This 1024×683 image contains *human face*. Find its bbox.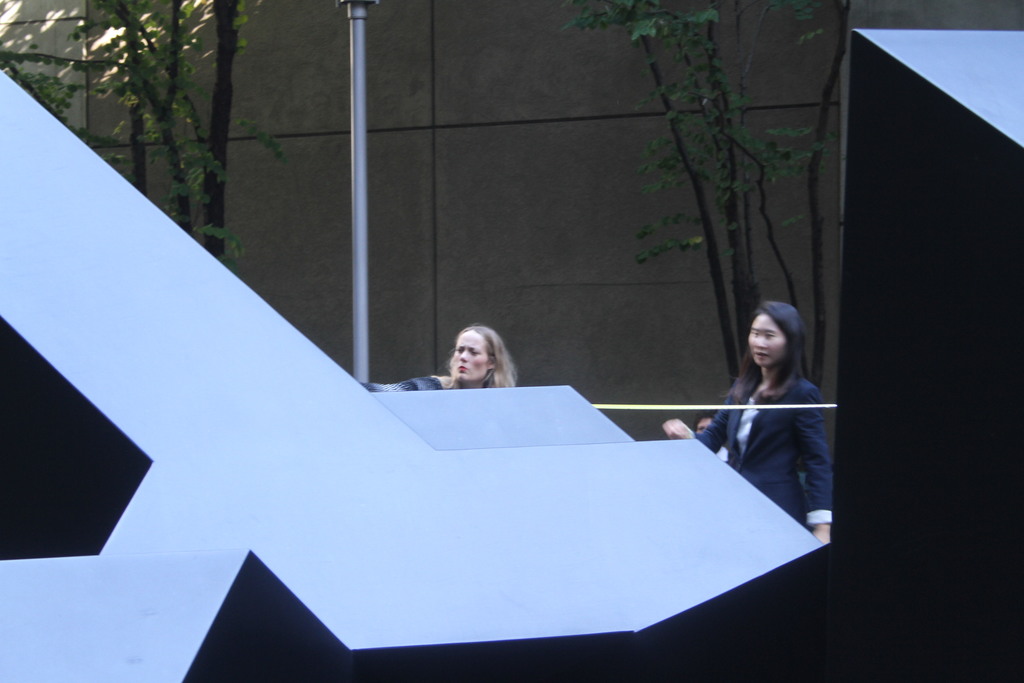
(748,313,786,367).
